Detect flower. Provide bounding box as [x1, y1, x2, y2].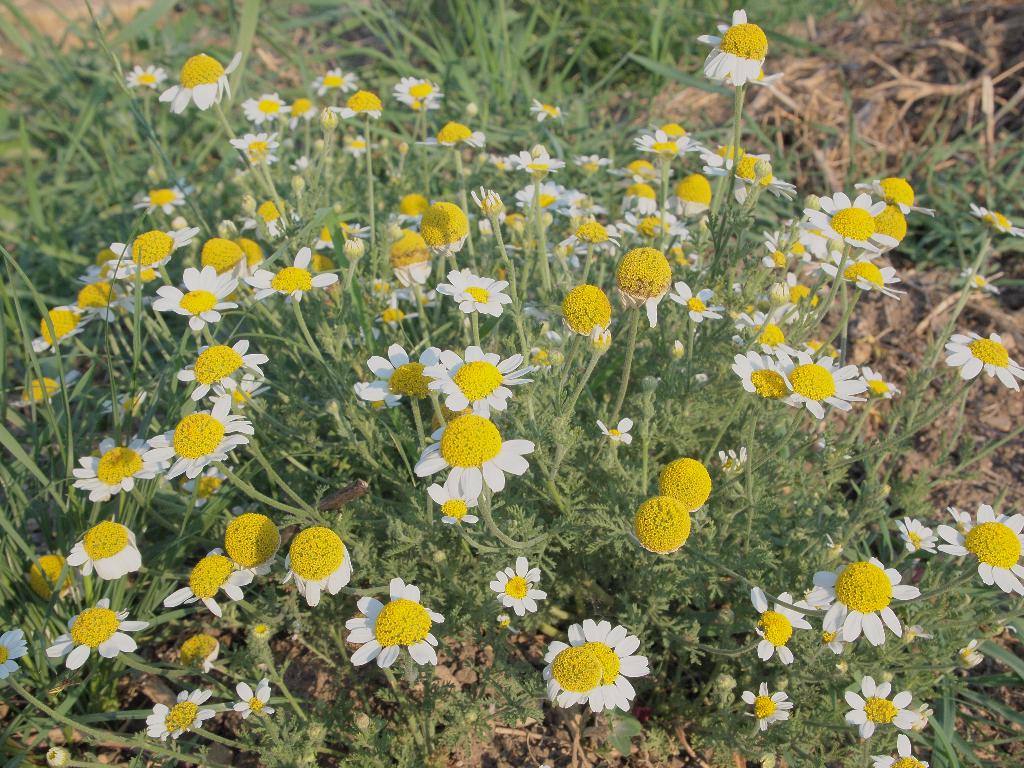
[395, 77, 439, 99].
